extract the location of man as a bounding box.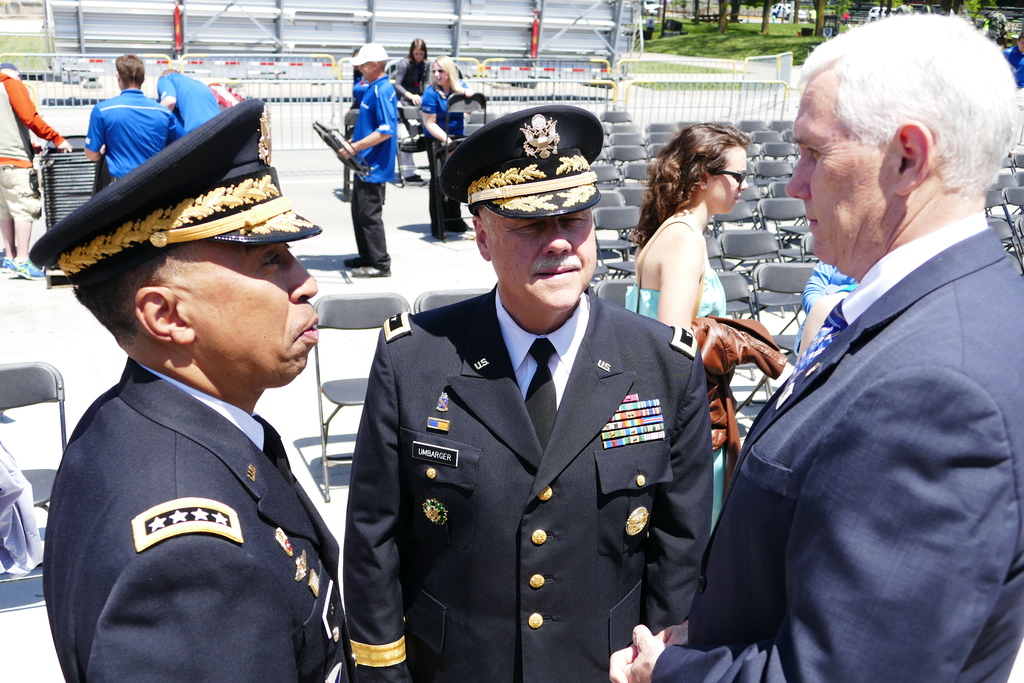
x1=334, y1=40, x2=400, y2=283.
